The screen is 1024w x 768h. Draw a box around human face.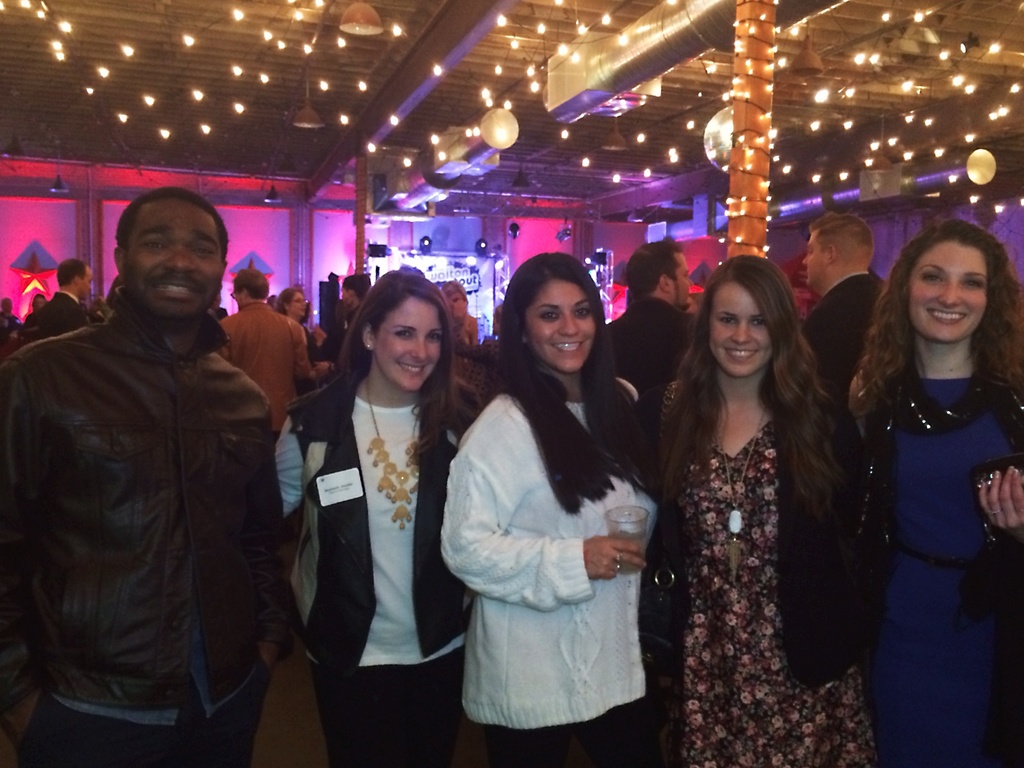
(x1=804, y1=231, x2=824, y2=294).
